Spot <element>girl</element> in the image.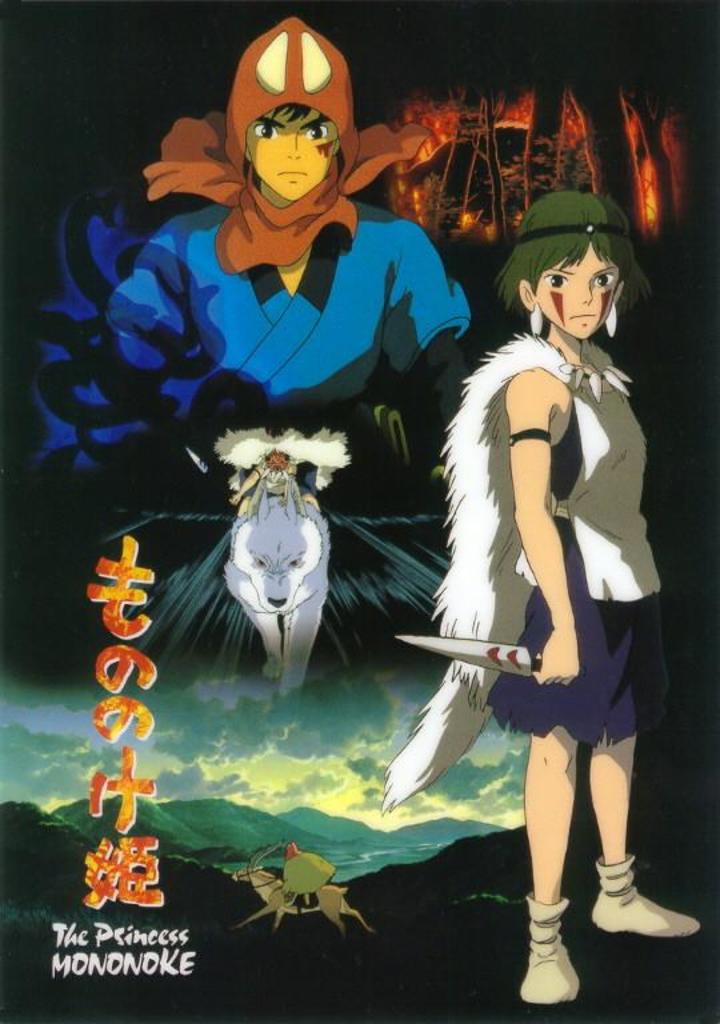
<element>girl</element> found at detection(381, 189, 700, 1007).
